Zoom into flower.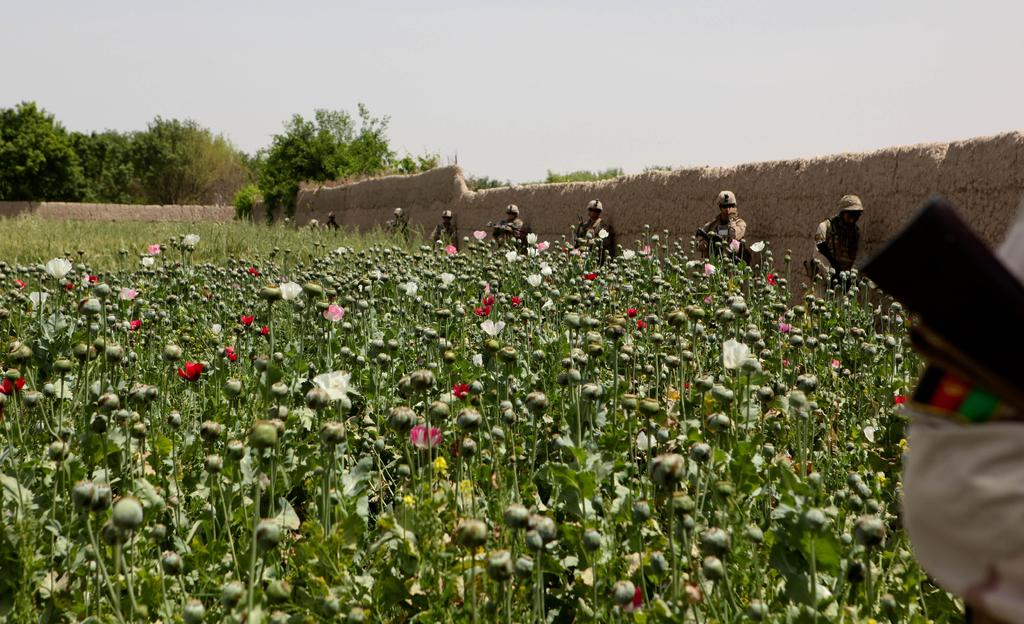
Zoom target: box(208, 321, 223, 334).
